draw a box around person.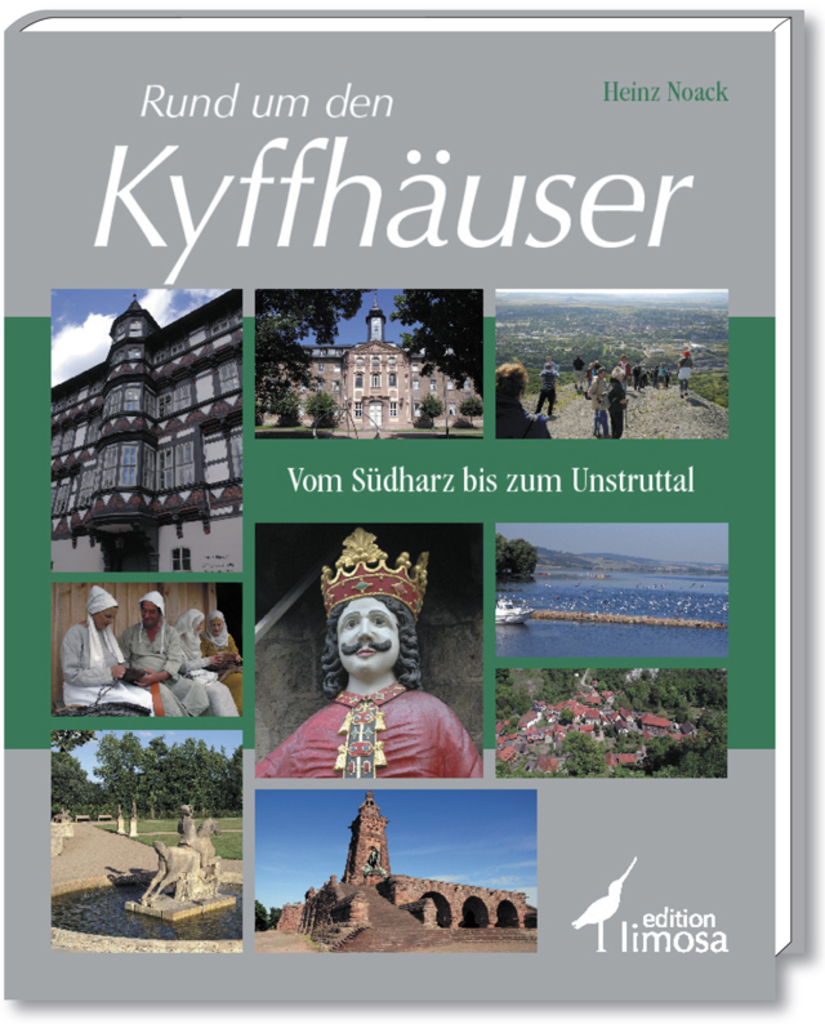
272:571:472:809.
